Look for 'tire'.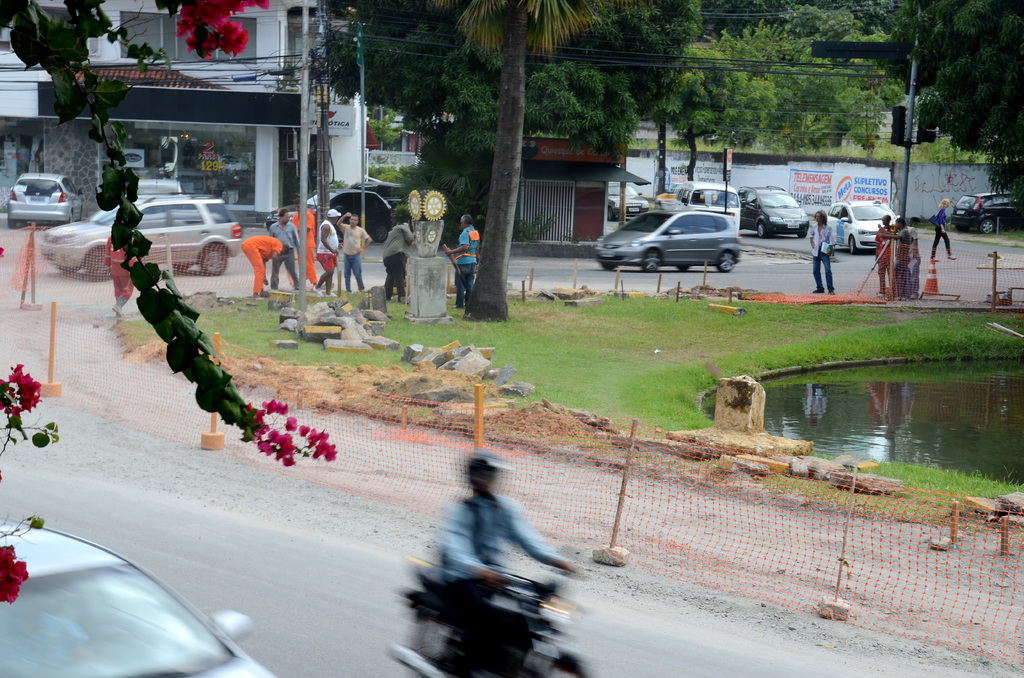
Found: [left=84, top=247, right=113, bottom=276].
